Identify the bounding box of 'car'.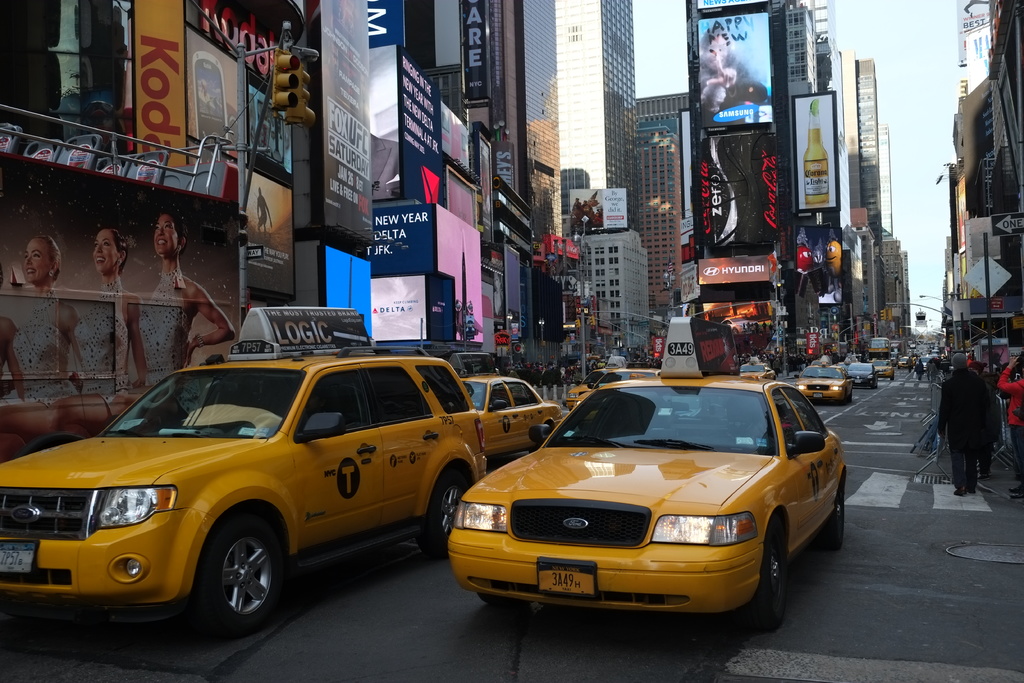
<region>846, 363, 879, 390</region>.
